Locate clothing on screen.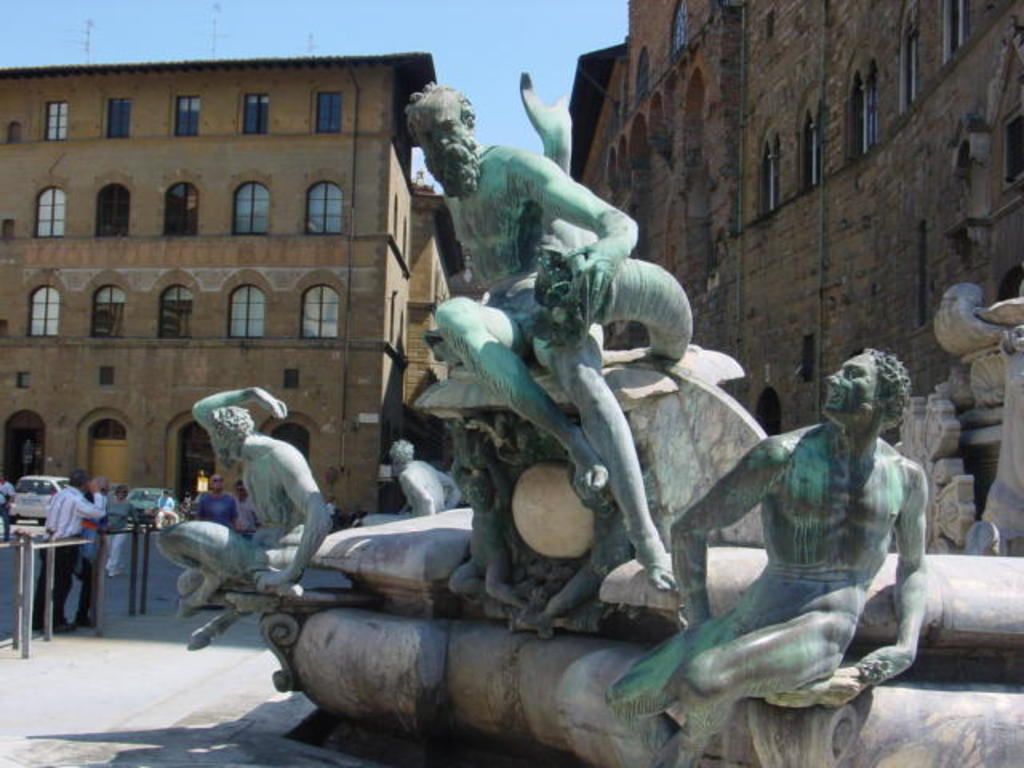
On screen at region(192, 490, 229, 526).
